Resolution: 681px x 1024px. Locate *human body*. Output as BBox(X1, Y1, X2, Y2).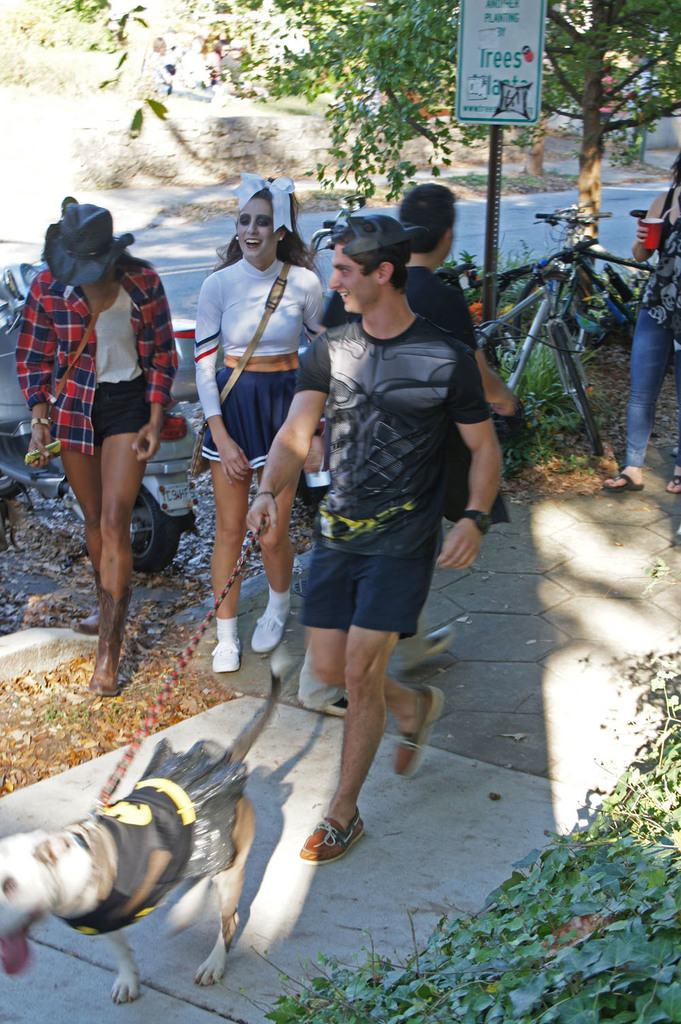
BBox(20, 157, 187, 692).
